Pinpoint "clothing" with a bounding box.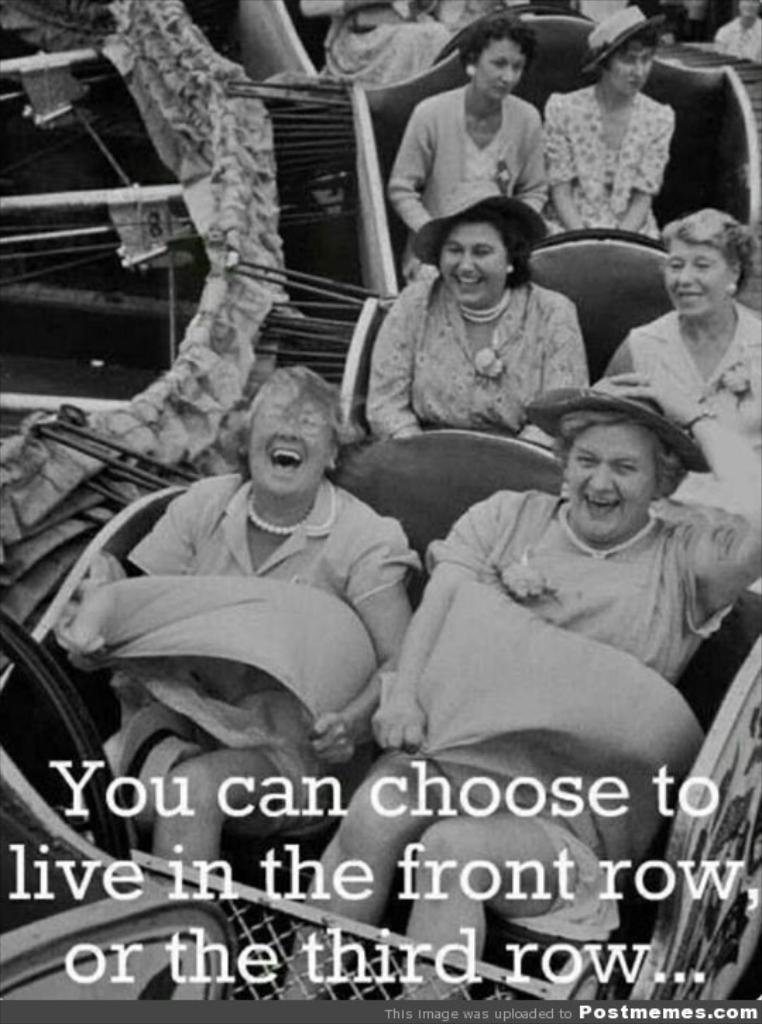
bbox(394, 489, 751, 939).
